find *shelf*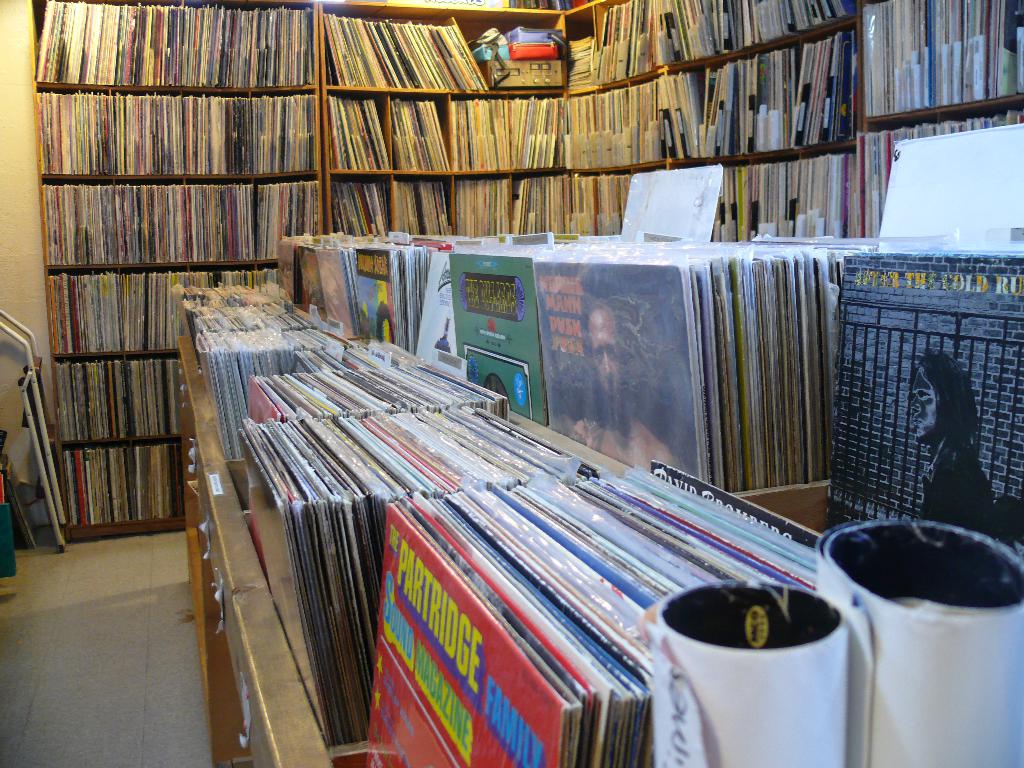
[330,177,596,236]
